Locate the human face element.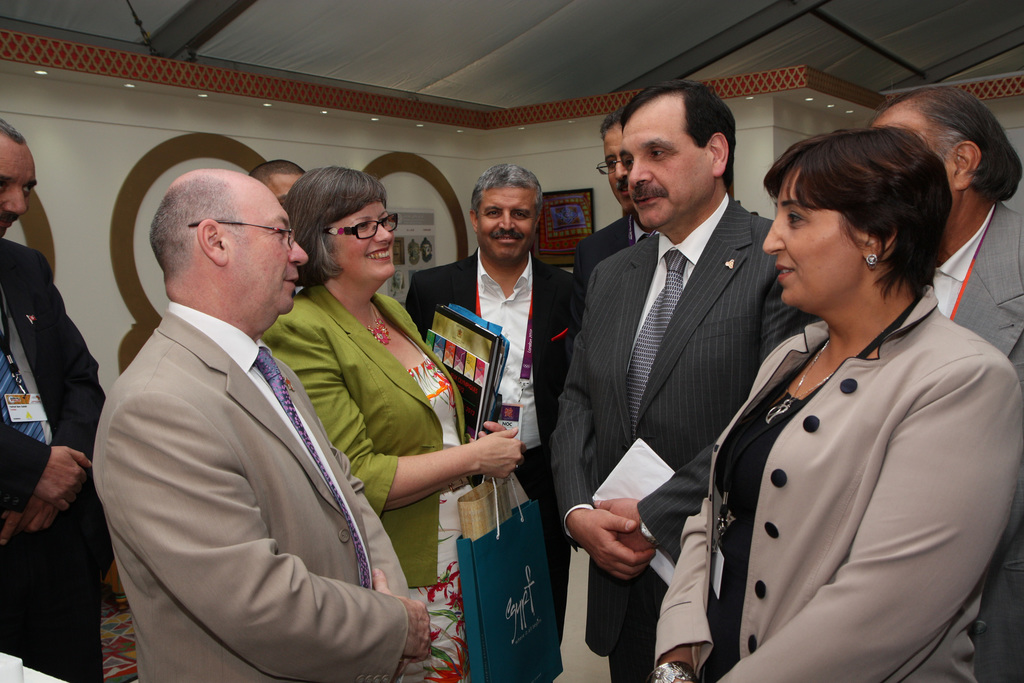
Element bbox: bbox=[266, 172, 299, 207].
